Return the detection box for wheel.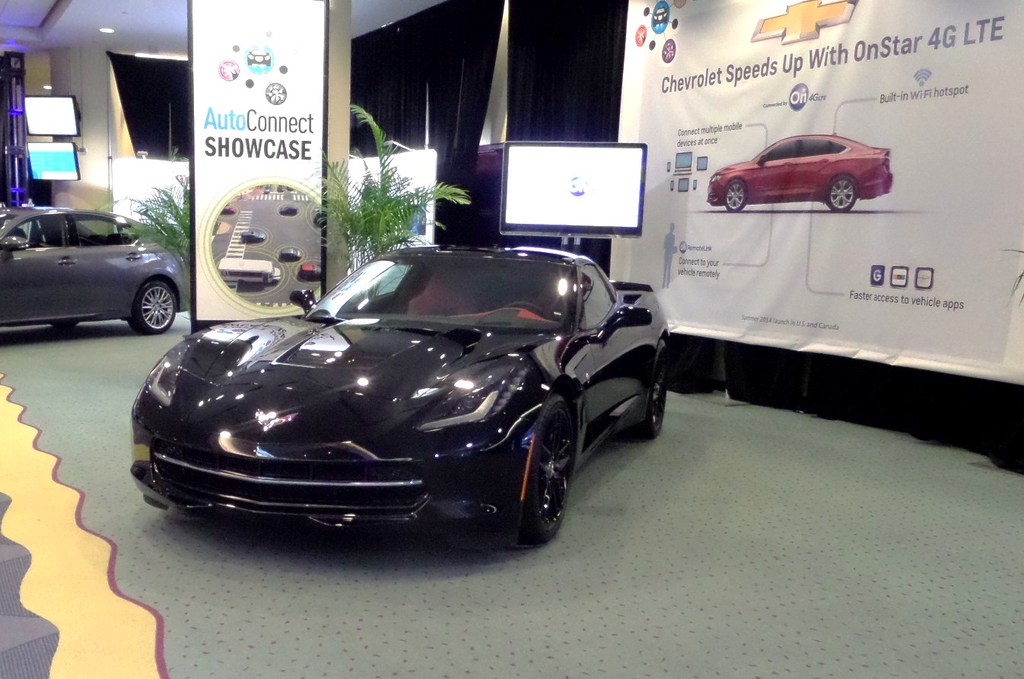
l=723, t=175, r=749, b=210.
